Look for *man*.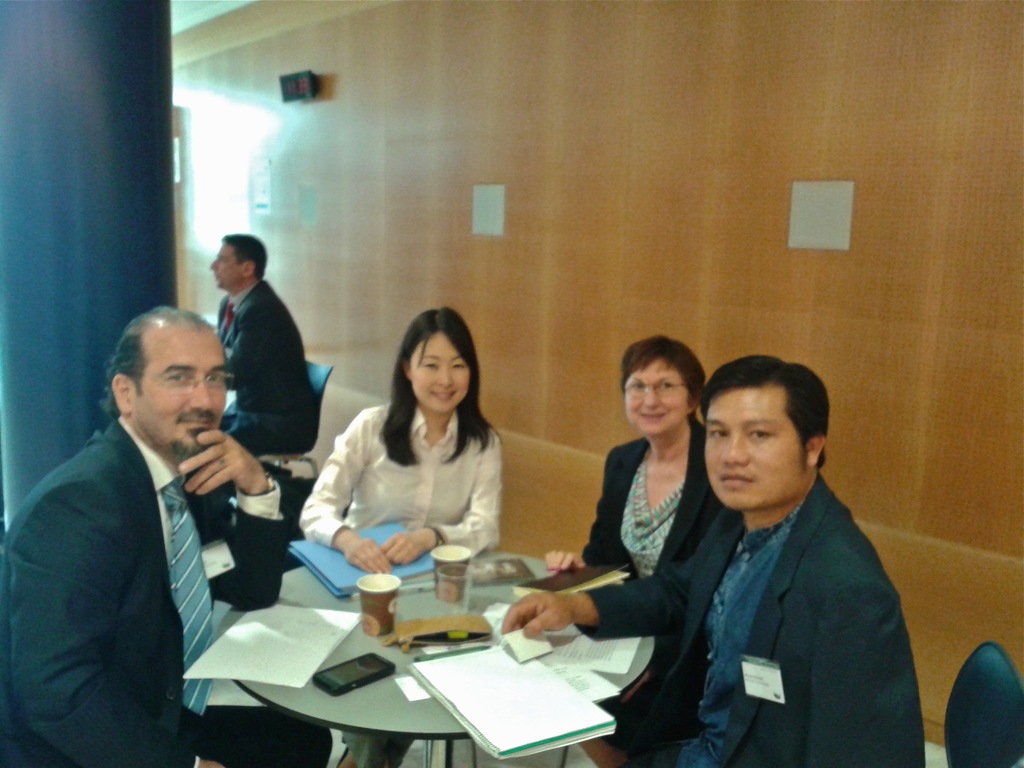
Found: BBox(498, 353, 931, 767).
